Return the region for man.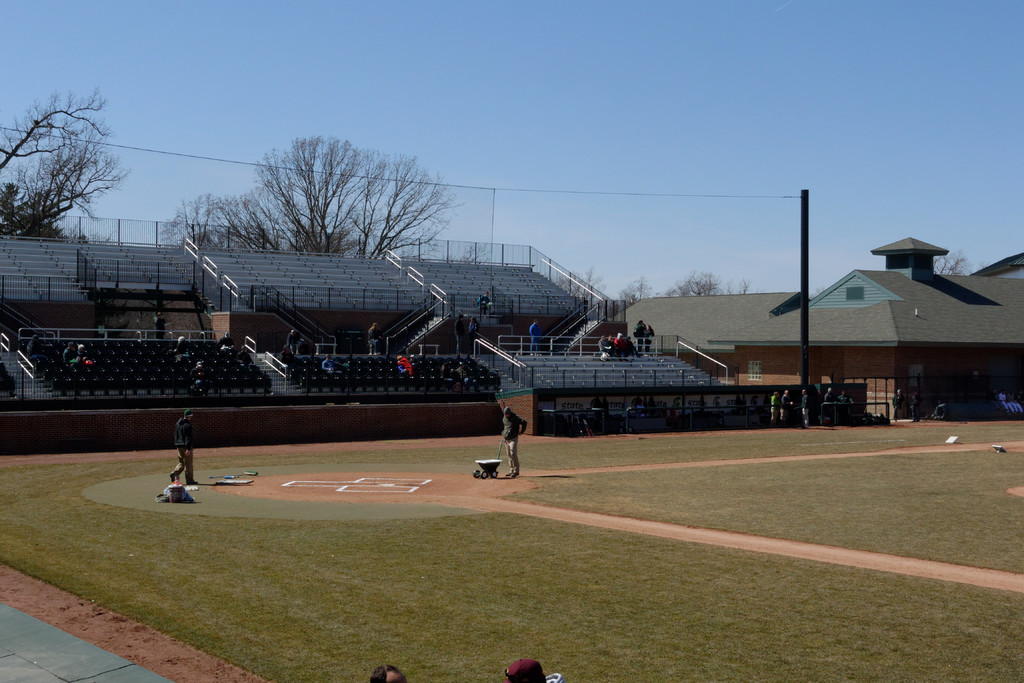
BBox(370, 324, 383, 358).
